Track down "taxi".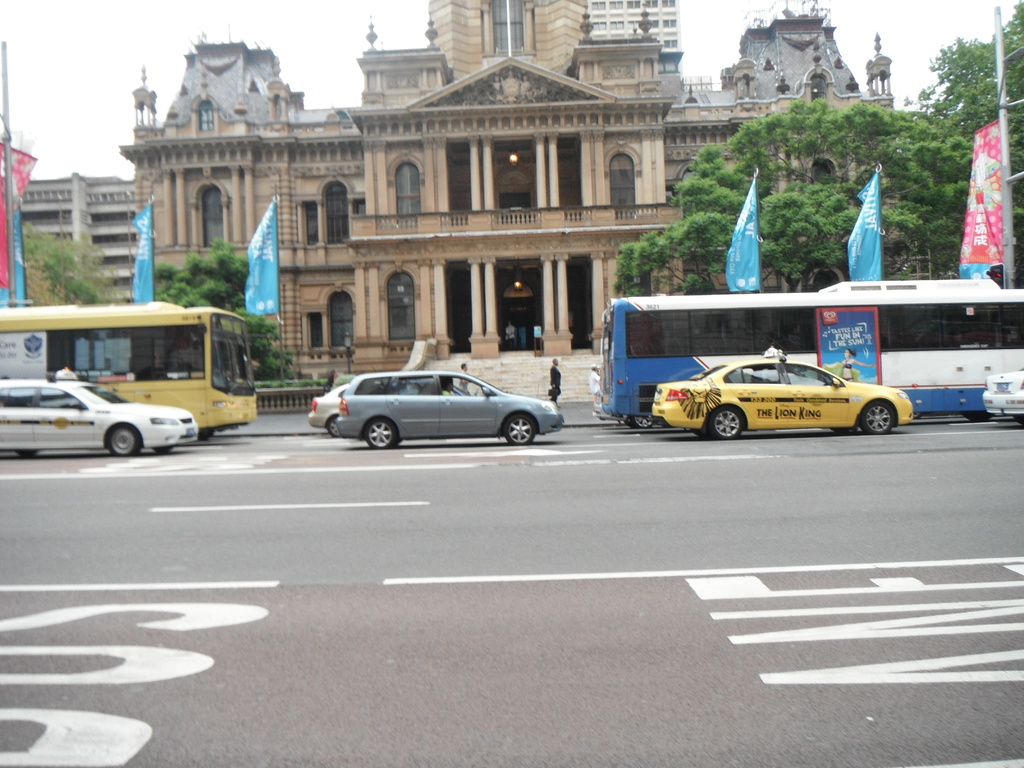
Tracked to <region>0, 366, 200, 459</region>.
